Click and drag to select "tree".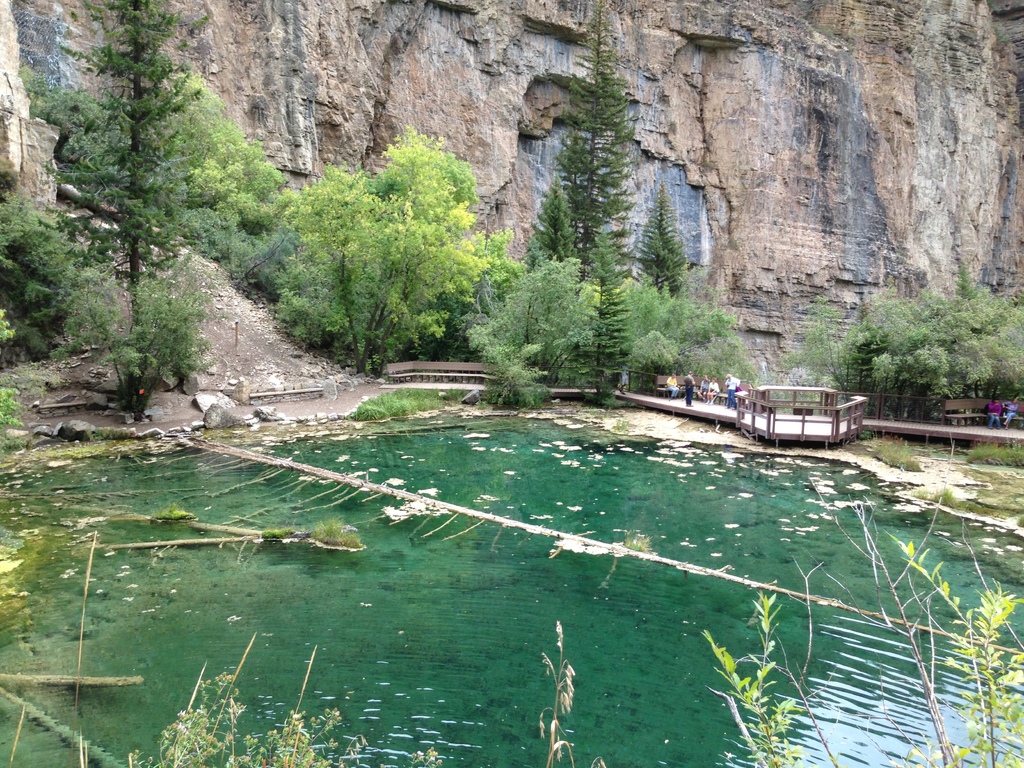
Selection: crop(36, 0, 210, 404).
